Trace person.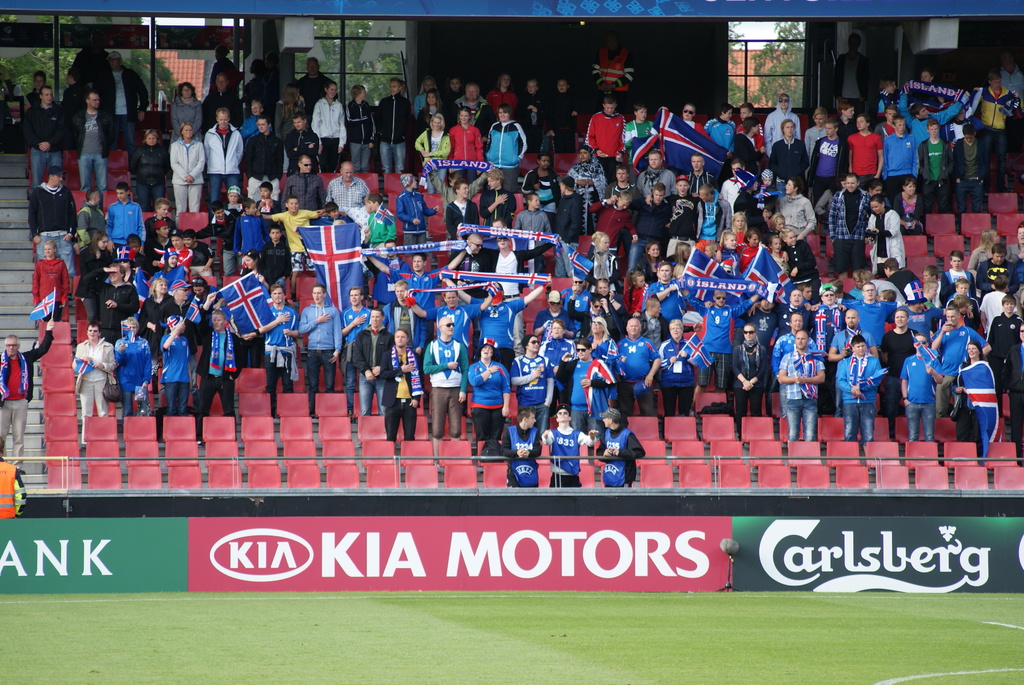
Traced to 672:172:701:244.
